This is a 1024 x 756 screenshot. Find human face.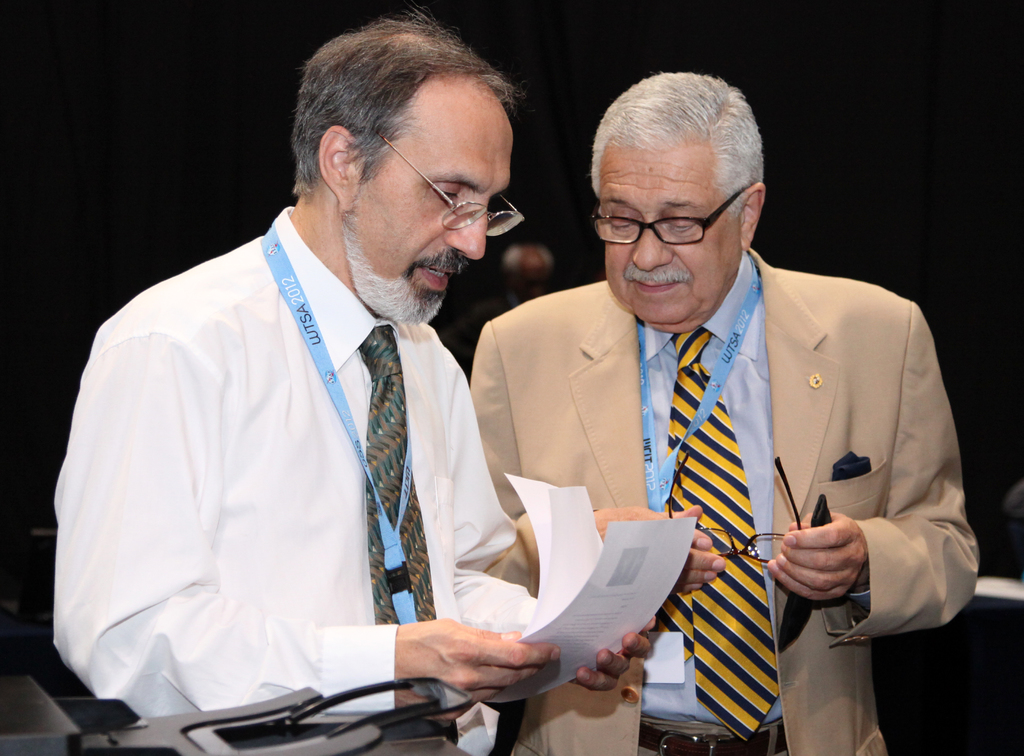
Bounding box: (x1=593, y1=139, x2=737, y2=330).
